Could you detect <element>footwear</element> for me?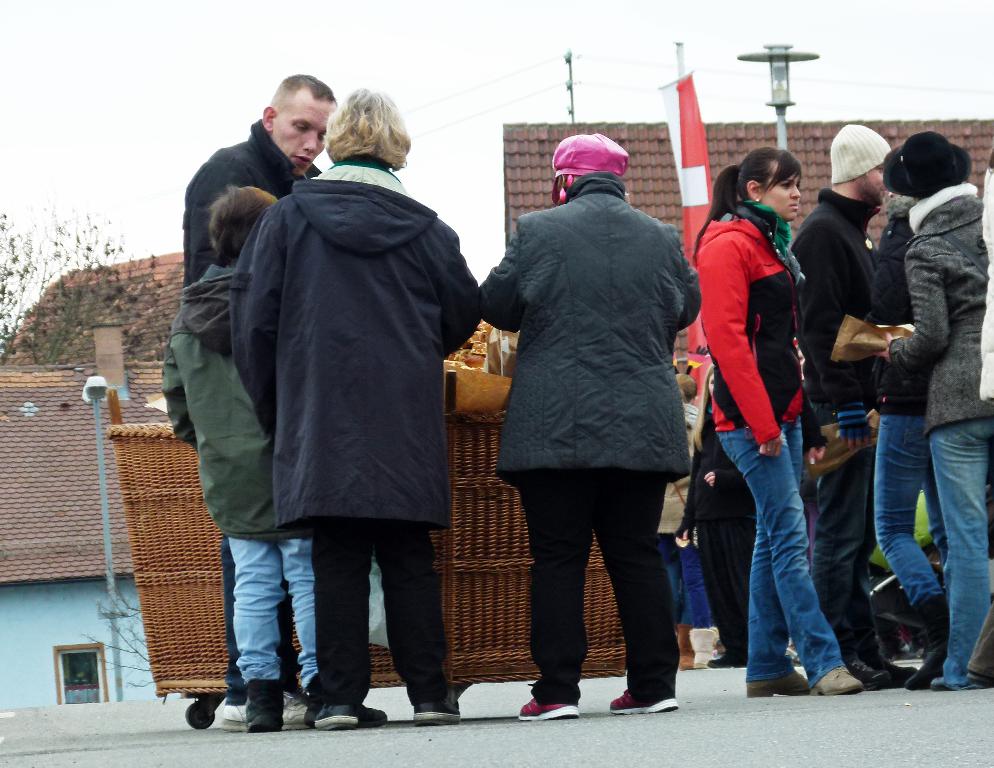
Detection result: <bbox>301, 700, 393, 724</bbox>.
